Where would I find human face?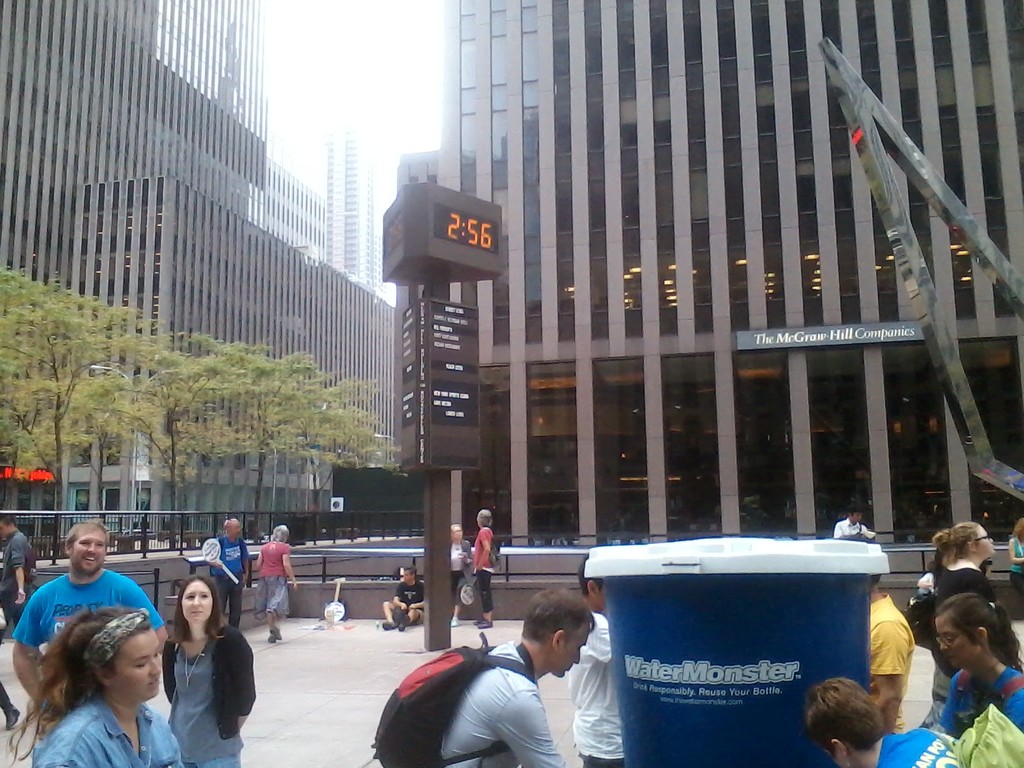
At rect(181, 578, 209, 624).
